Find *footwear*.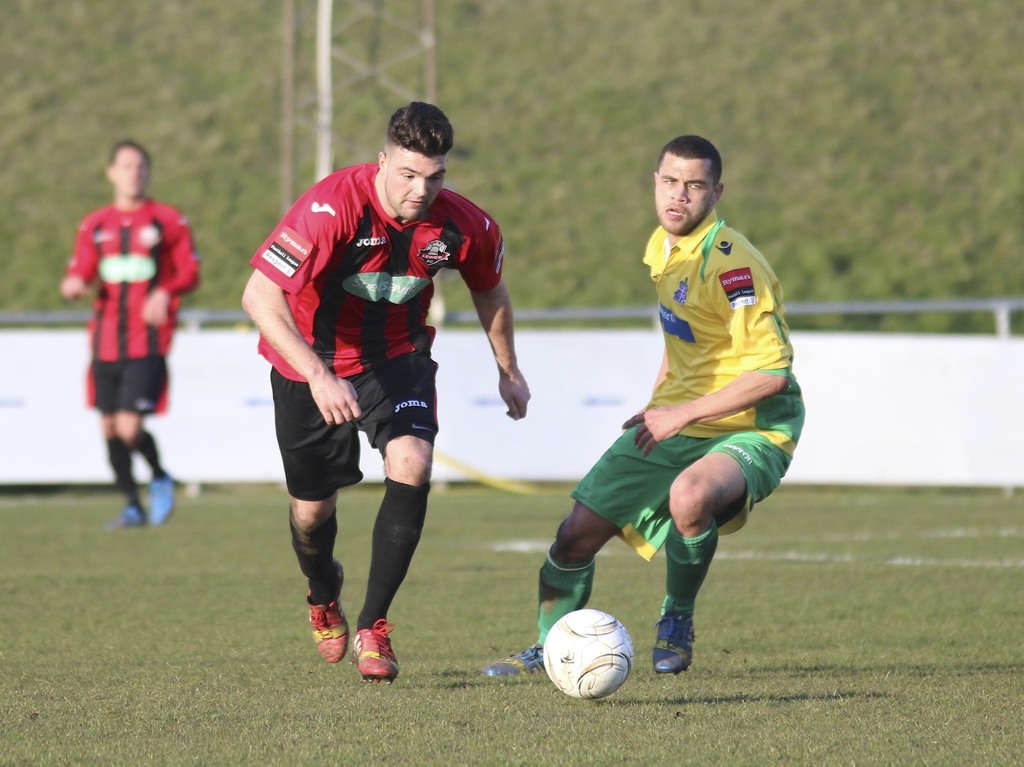
detection(654, 600, 691, 681).
